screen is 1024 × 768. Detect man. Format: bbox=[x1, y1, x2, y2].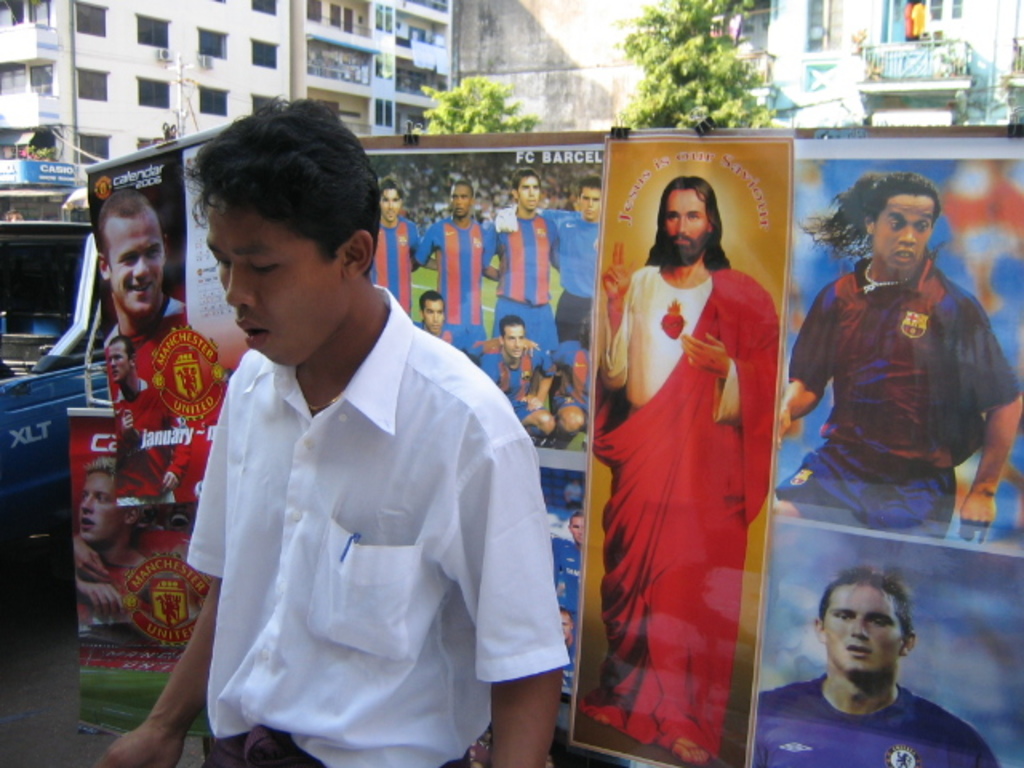
bbox=[115, 333, 189, 509].
